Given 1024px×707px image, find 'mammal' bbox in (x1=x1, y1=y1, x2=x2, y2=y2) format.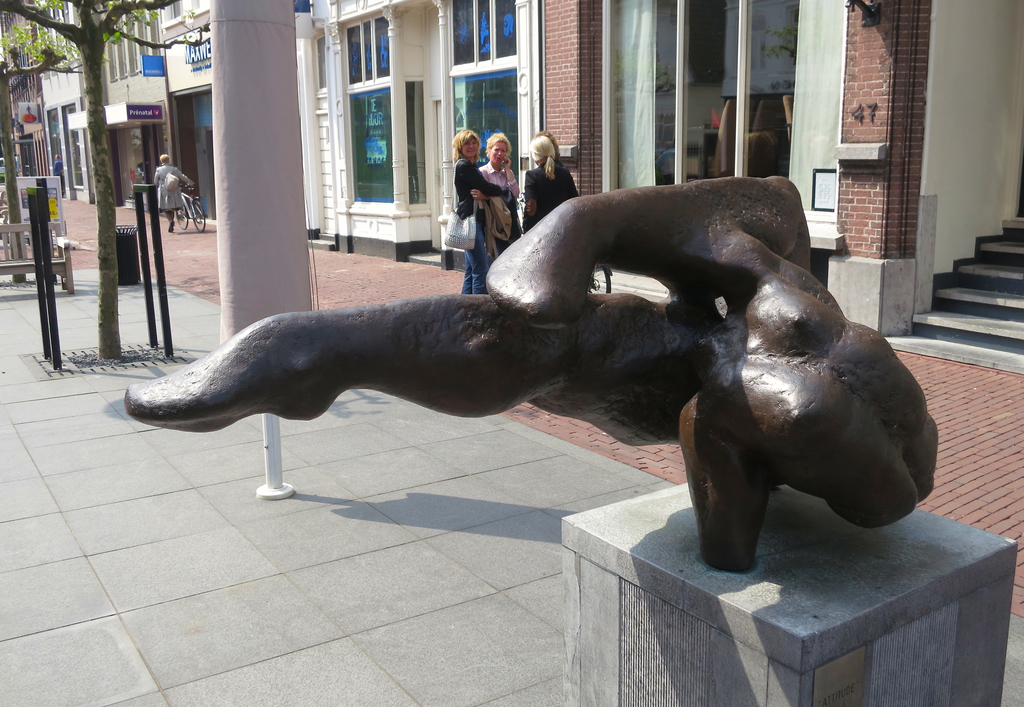
(x1=126, y1=171, x2=940, y2=563).
